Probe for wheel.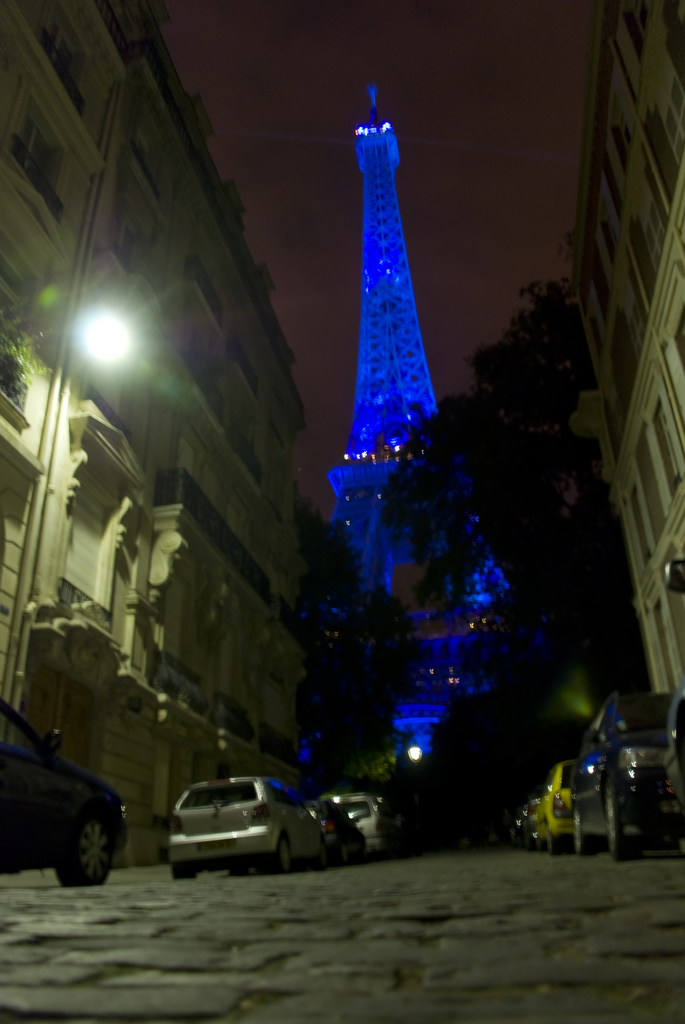
Probe result: x1=165, y1=854, x2=197, y2=882.
